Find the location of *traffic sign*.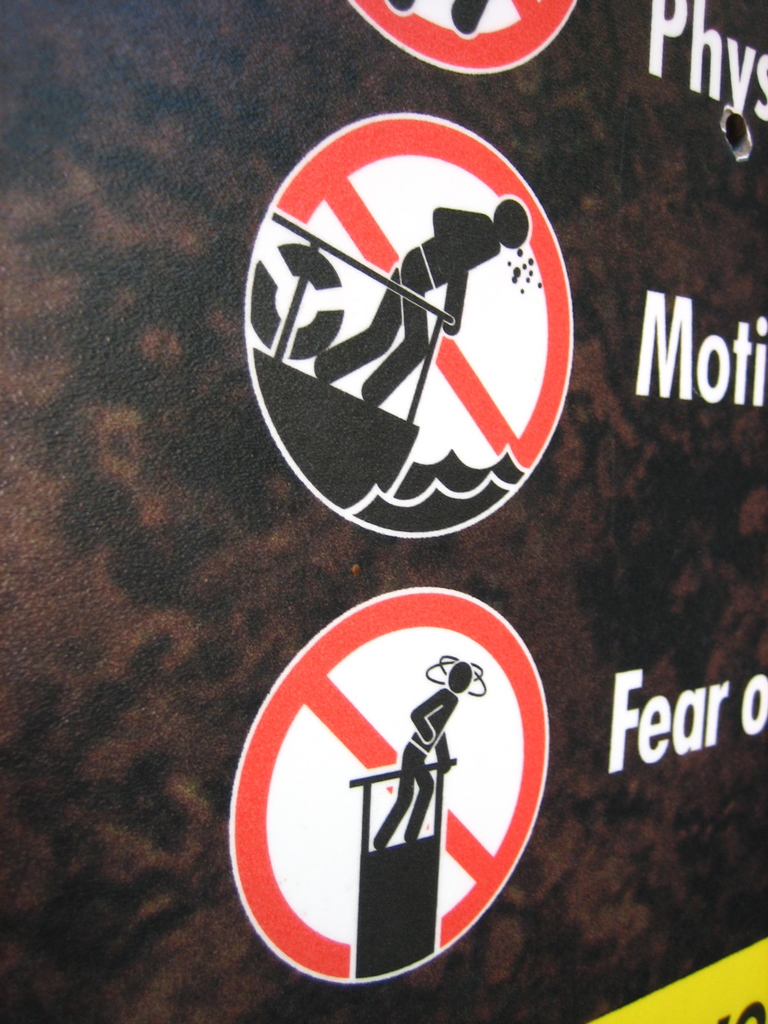
Location: [left=230, top=586, right=550, bottom=981].
